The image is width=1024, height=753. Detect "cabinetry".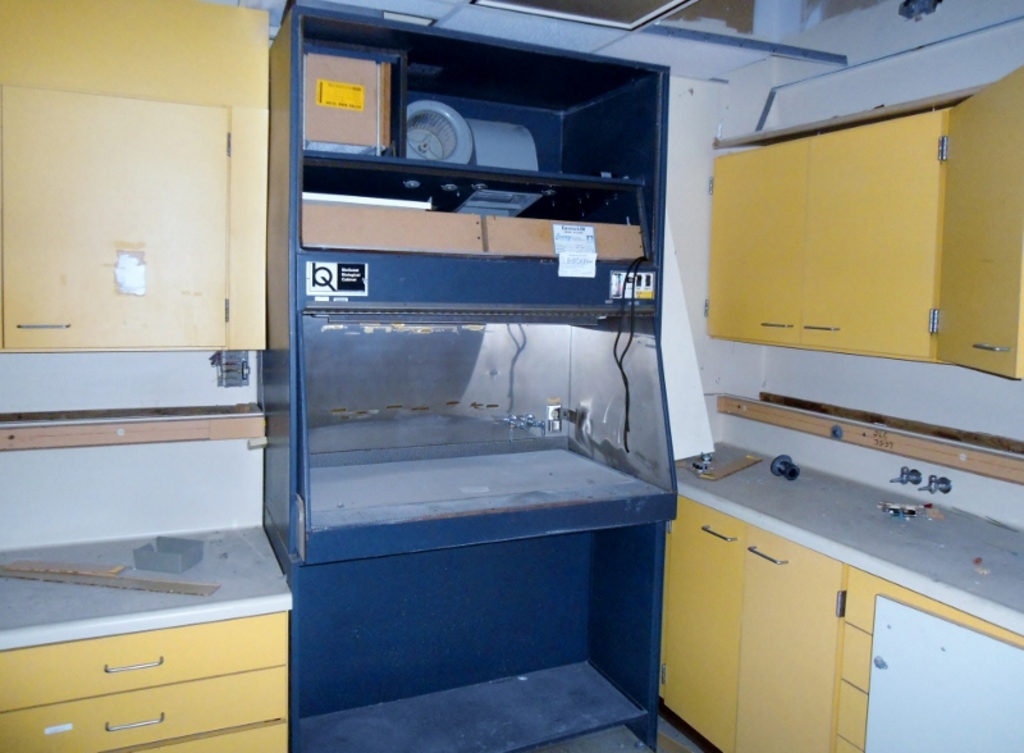
Detection: select_region(622, 402, 1023, 752).
